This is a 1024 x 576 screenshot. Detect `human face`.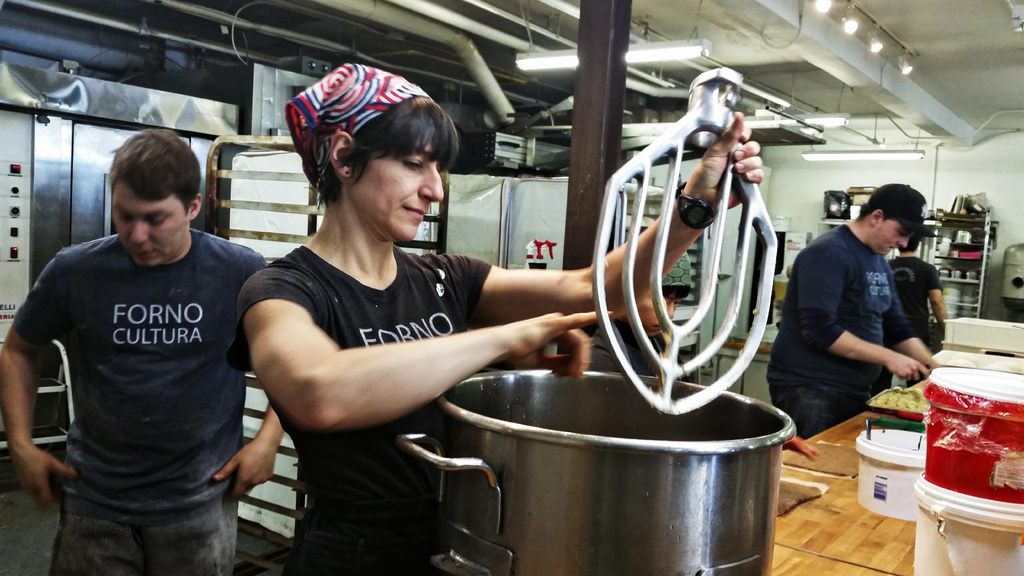
BBox(868, 218, 913, 256).
